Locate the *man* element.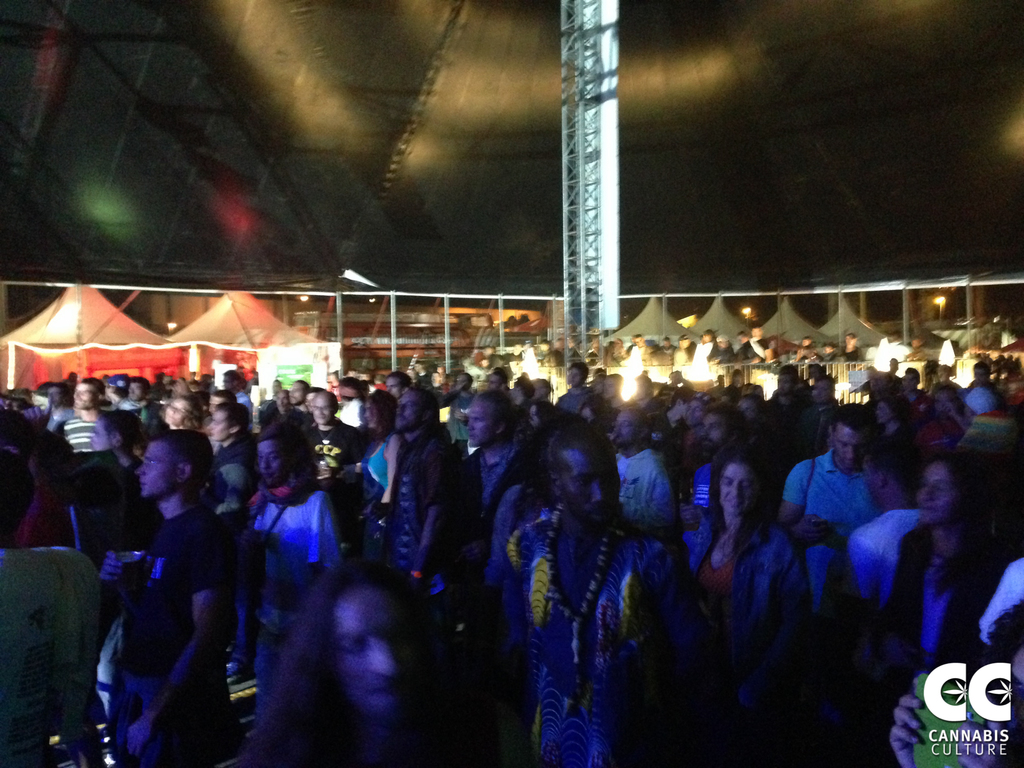
Element bbox: crop(55, 375, 113, 557).
